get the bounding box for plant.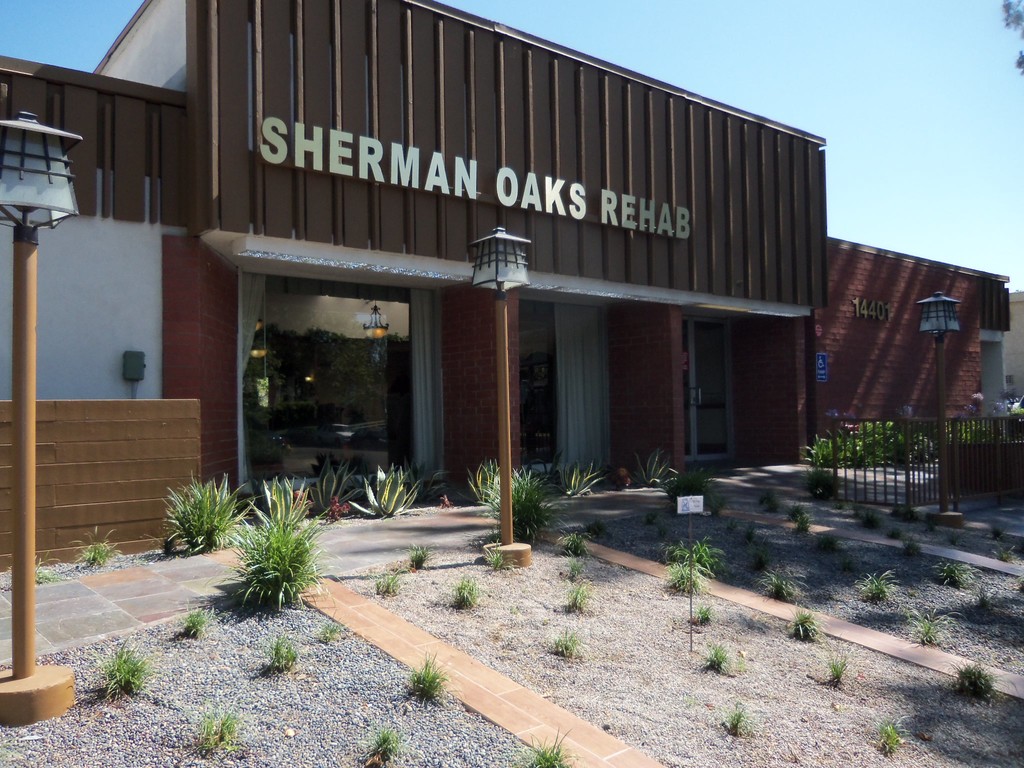
x1=521, y1=728, x2=570, y2=767.
